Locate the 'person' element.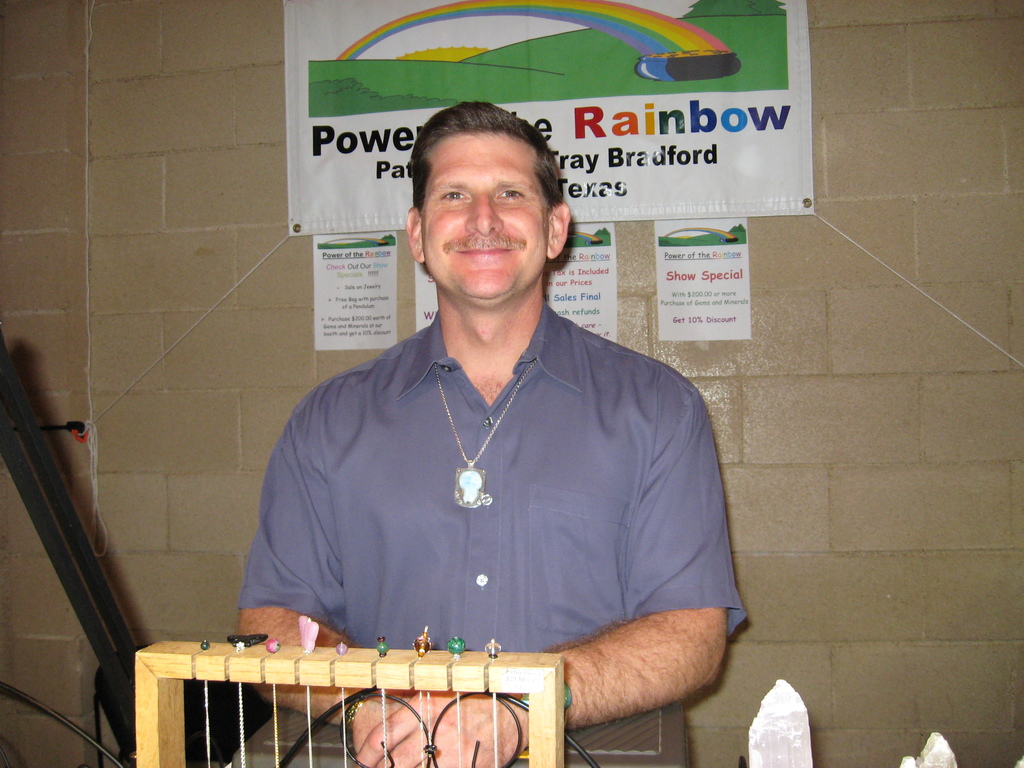
Element bbox: BBox(234, 101, 756, 767).
